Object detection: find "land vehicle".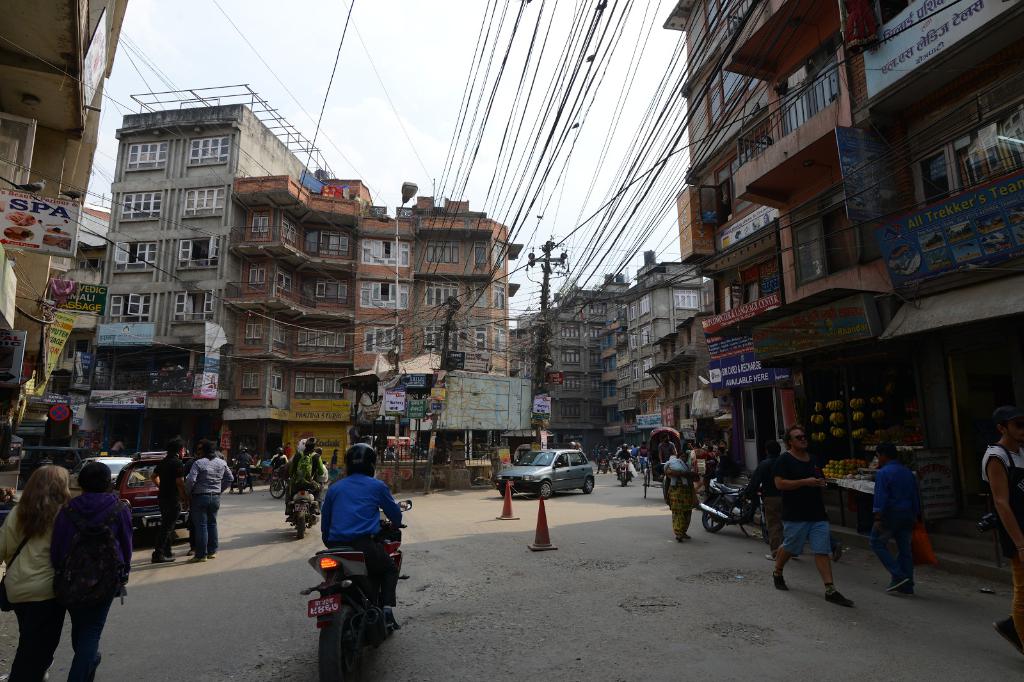
[x1=698, y1=463, x2=769, y2=545].
